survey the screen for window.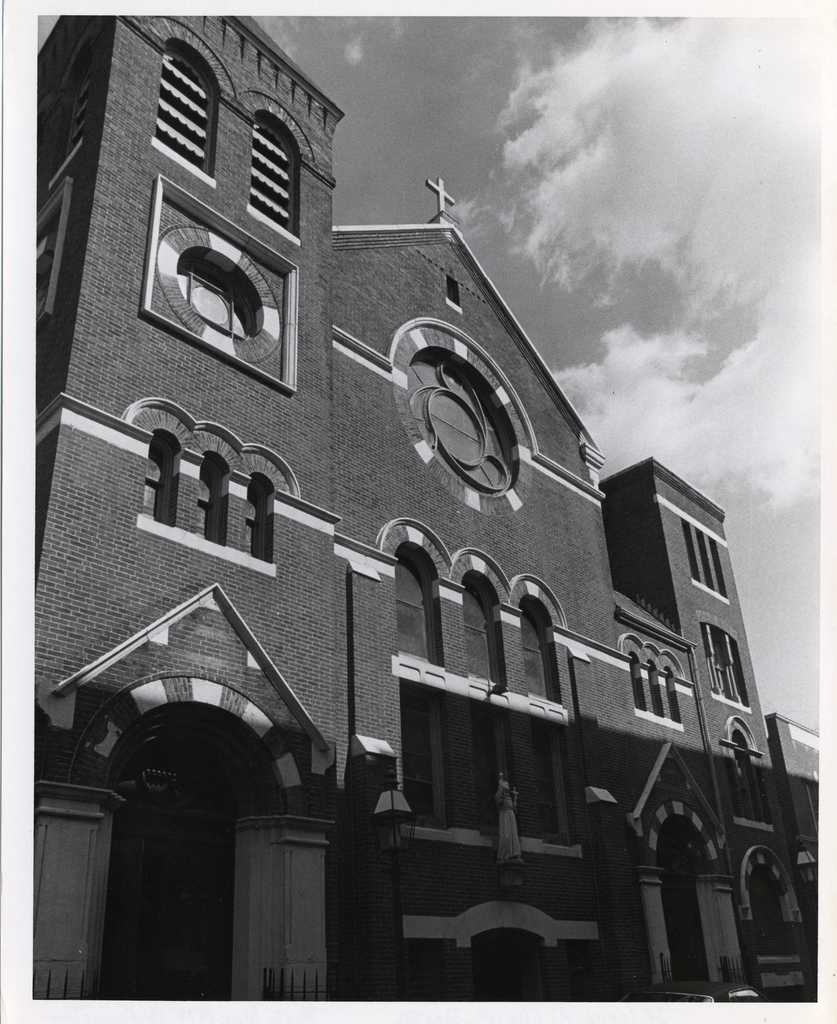
Survey found: detection(630, 655, 643, 713).
